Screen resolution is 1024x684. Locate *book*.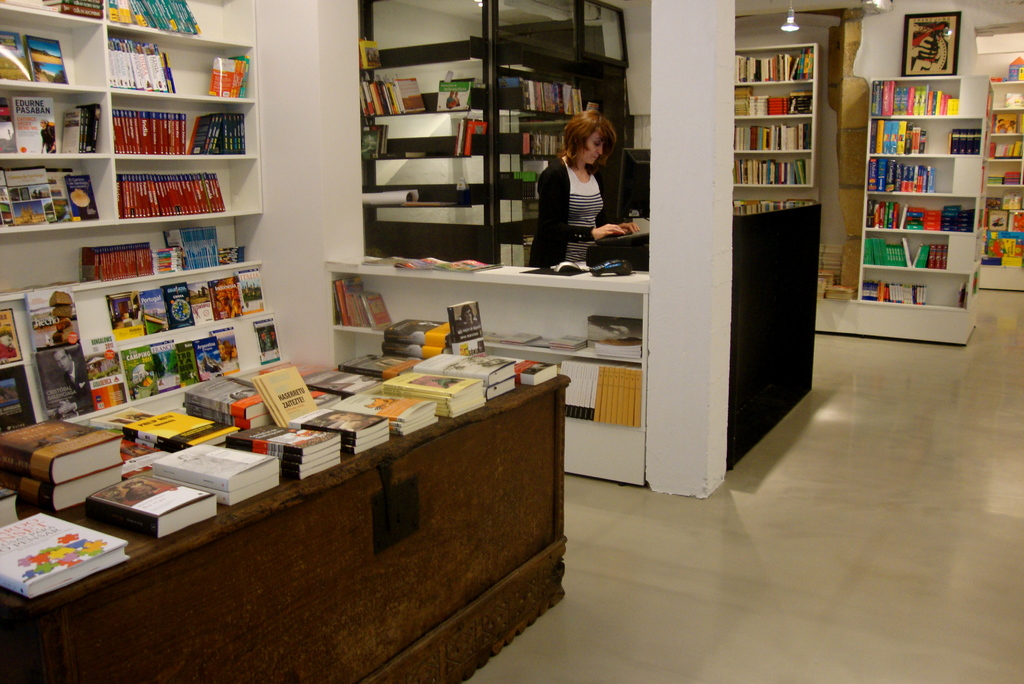
0,308,27,366.
